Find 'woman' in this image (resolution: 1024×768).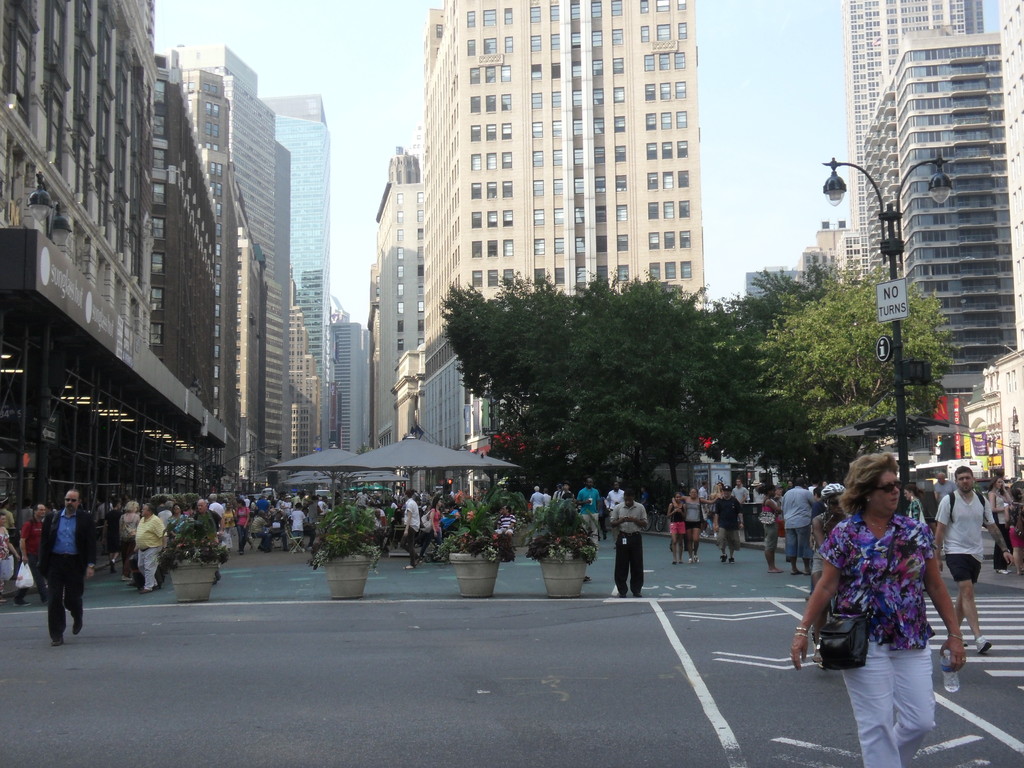
(234, 499, 252, 556).
